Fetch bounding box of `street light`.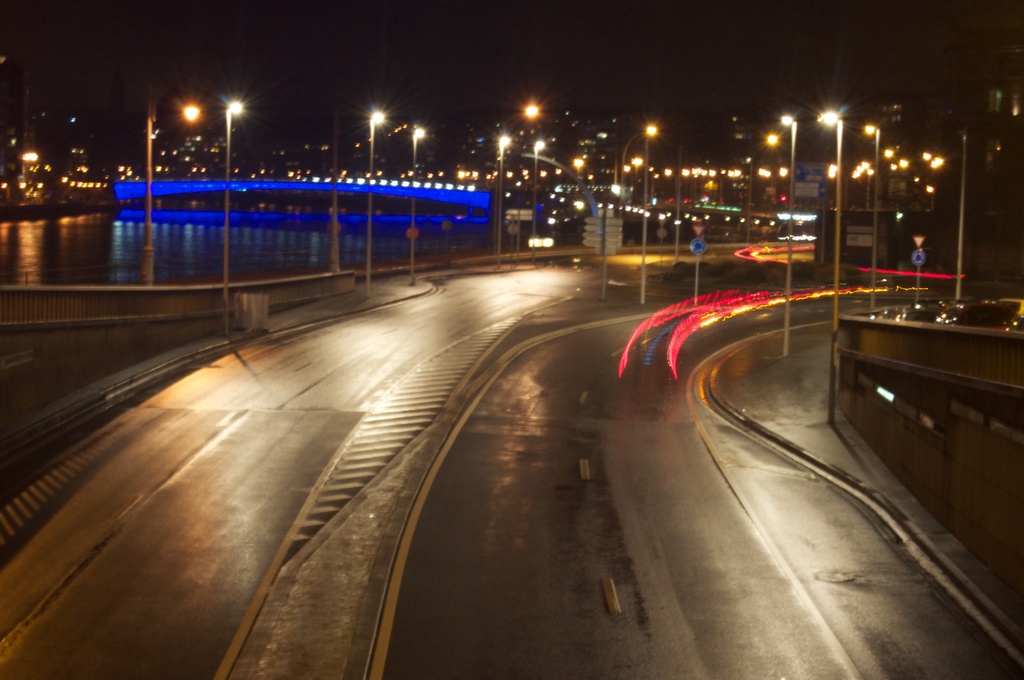
Bbox: 745/131/780/245.
